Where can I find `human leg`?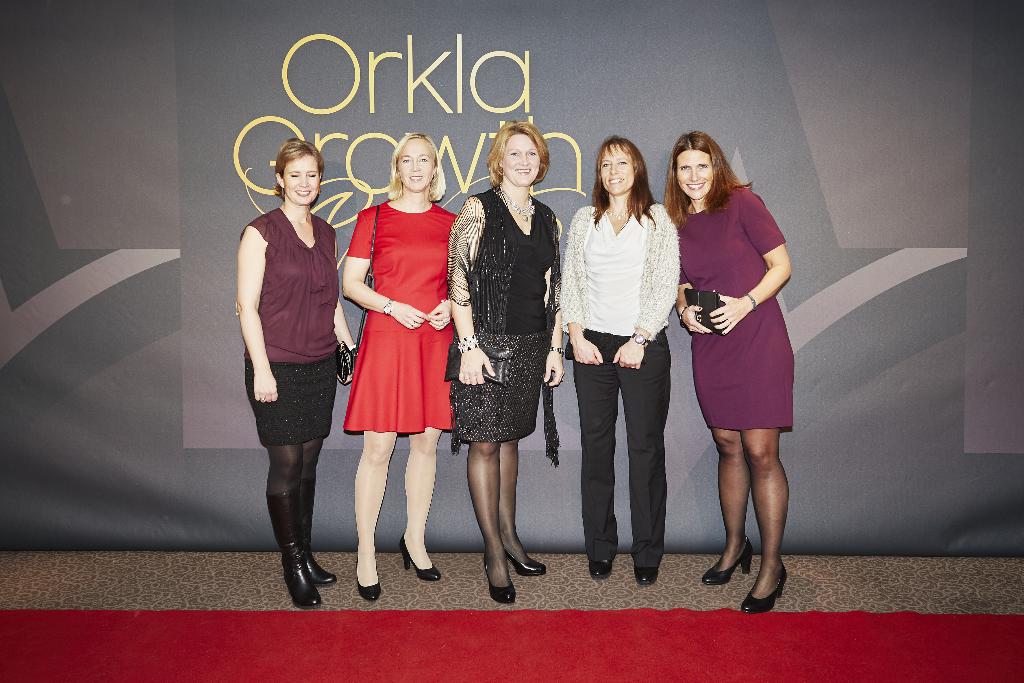
You can find it at bbox=[399, 304, 457, 582].
